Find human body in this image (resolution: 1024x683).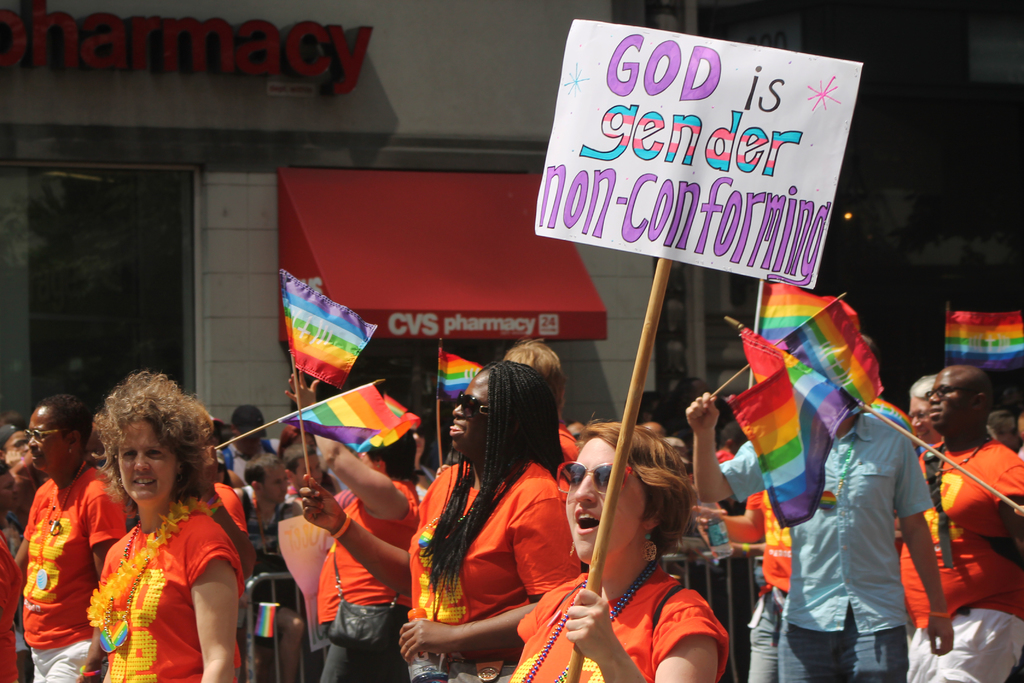
(x1=87, y1=368, x2=264, y2=680).
